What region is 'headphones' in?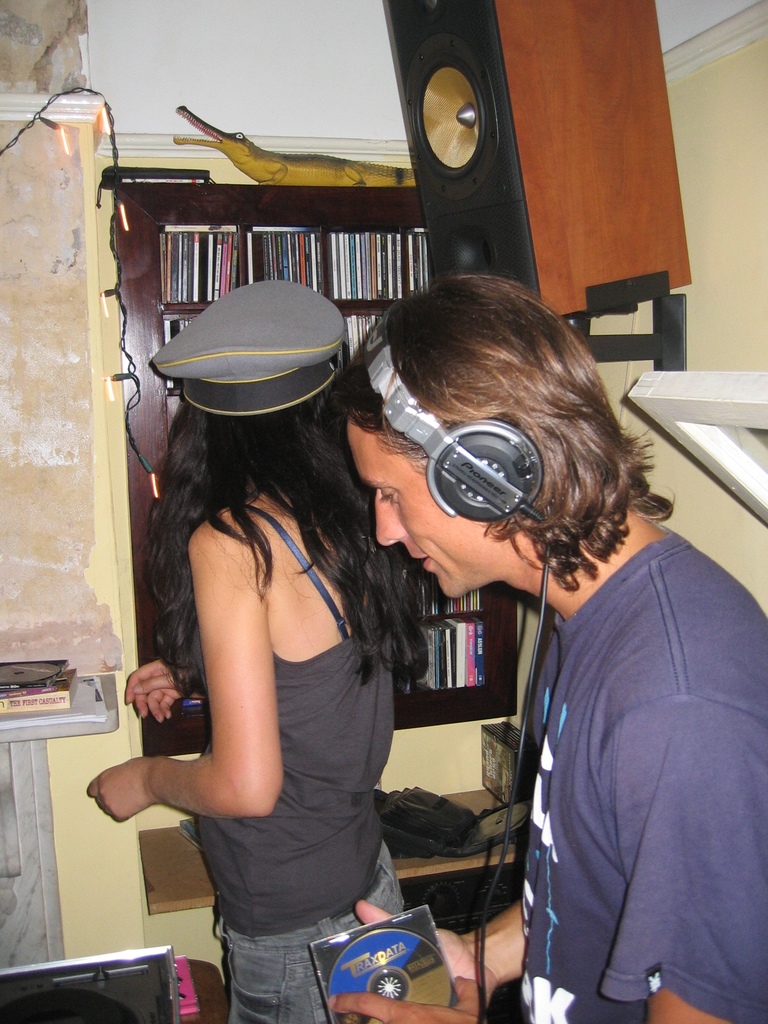
<bbox>359, 306, 545, 524</bbox>.
